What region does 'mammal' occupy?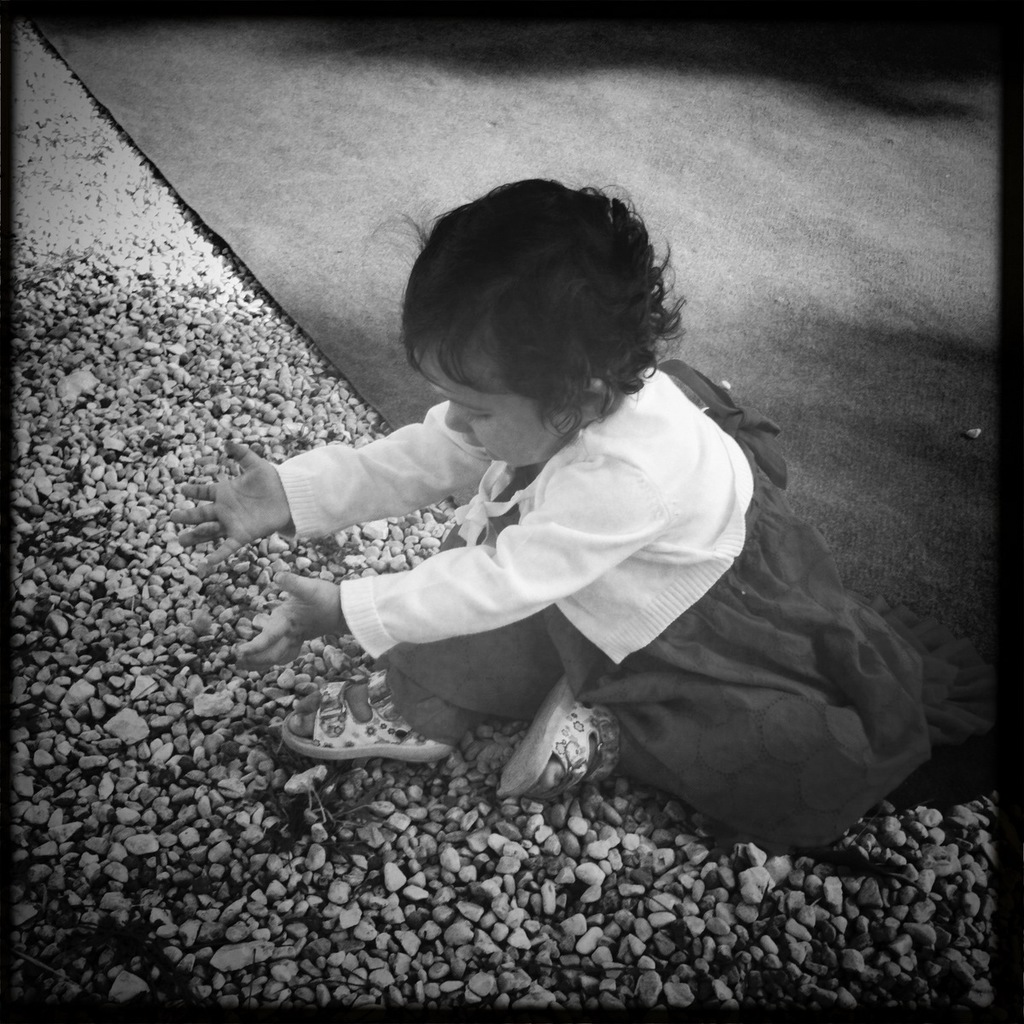
pyautogui.locateOnScreen(210, 221, 924, 837).
